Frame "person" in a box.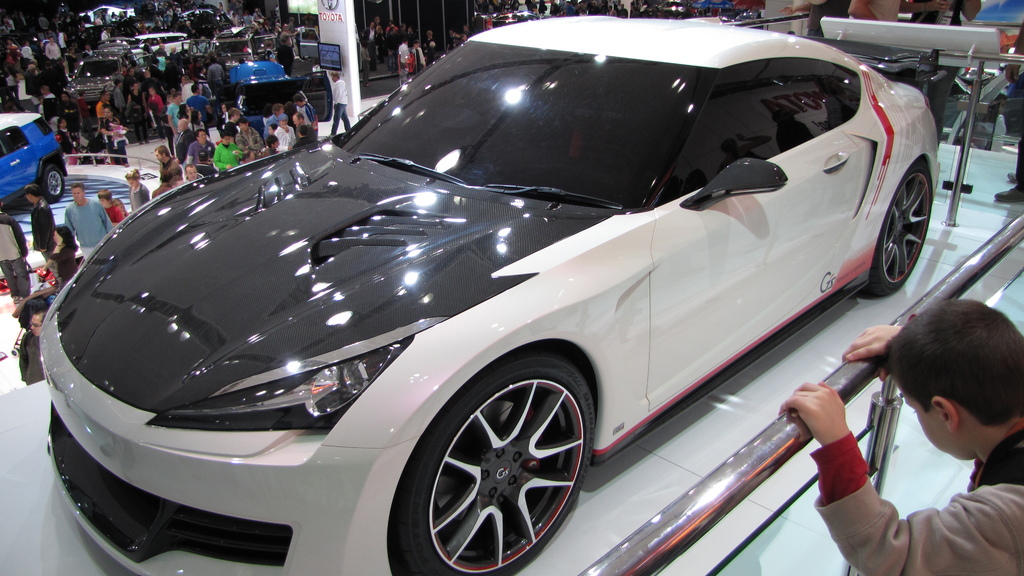
x1=185 y1=122 x2=219 y2=174.
